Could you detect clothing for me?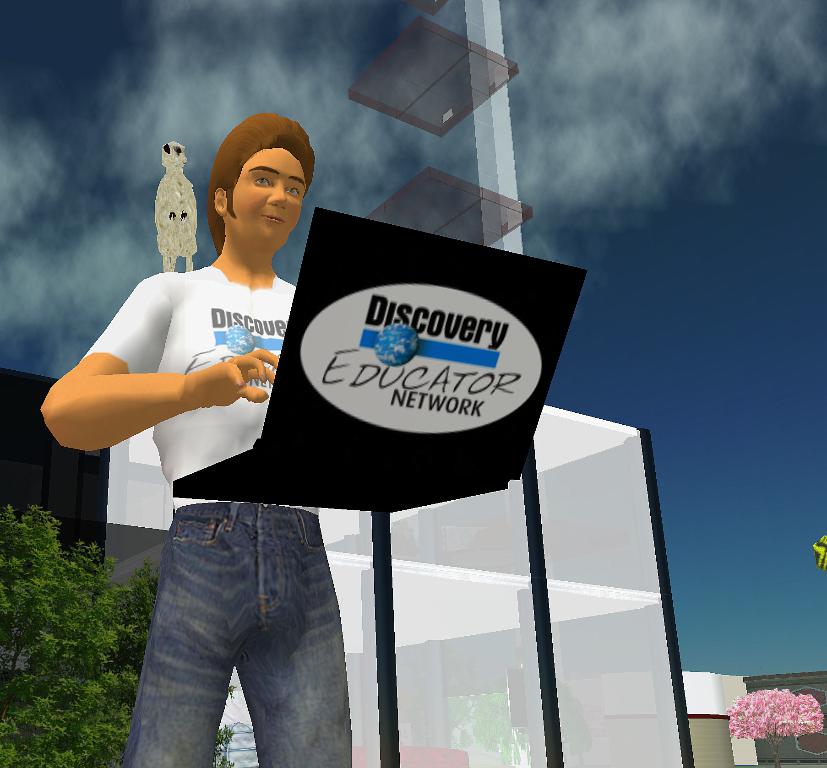
Detection result: pyautogui.locateOnScreen(120, 501, 370, 767).
